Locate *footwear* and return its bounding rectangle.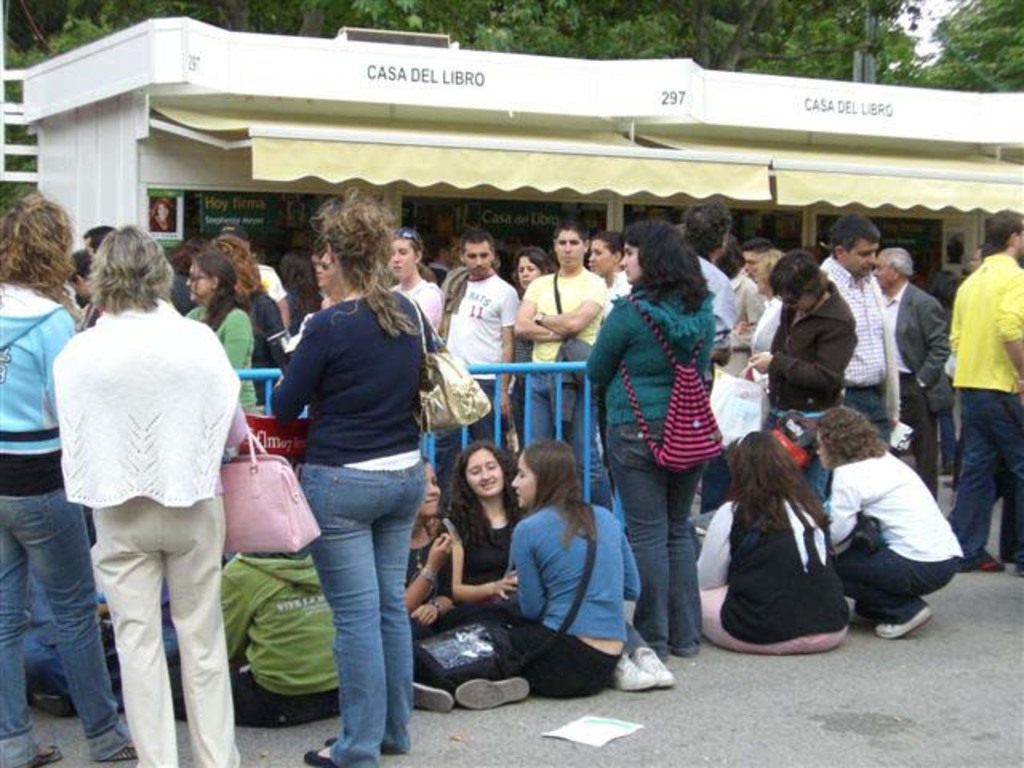
878/595/938/643.
